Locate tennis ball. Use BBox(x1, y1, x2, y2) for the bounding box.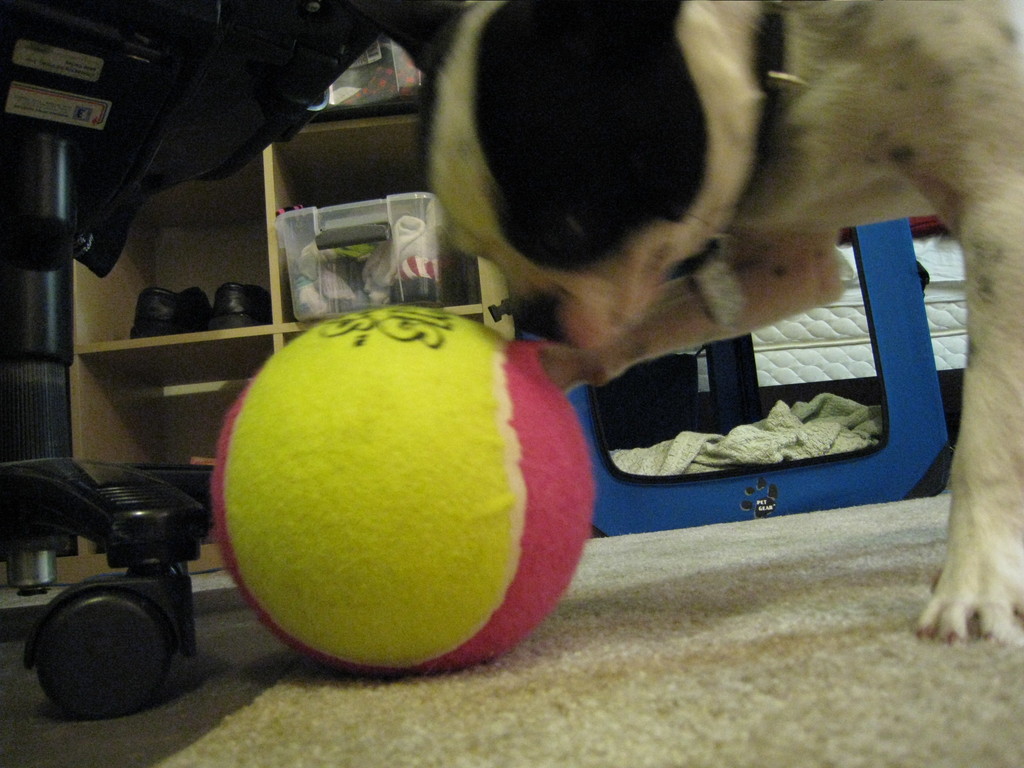
BBox(207, 303, 596, 682).
